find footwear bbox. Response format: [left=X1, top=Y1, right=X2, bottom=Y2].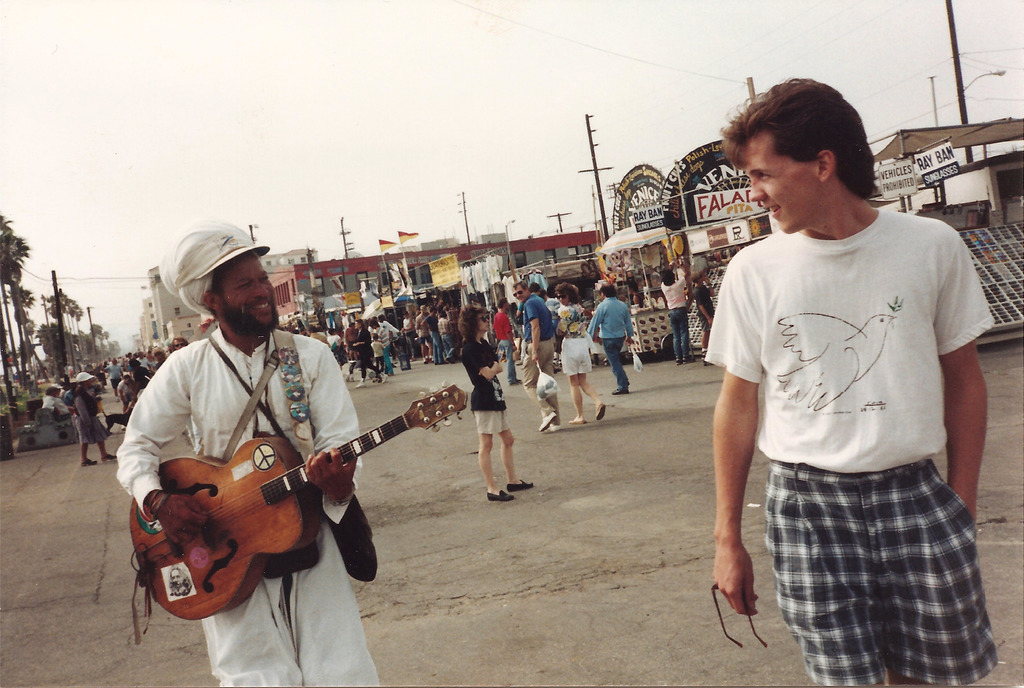
[left=445, top=356, right=455, bottom=362].
